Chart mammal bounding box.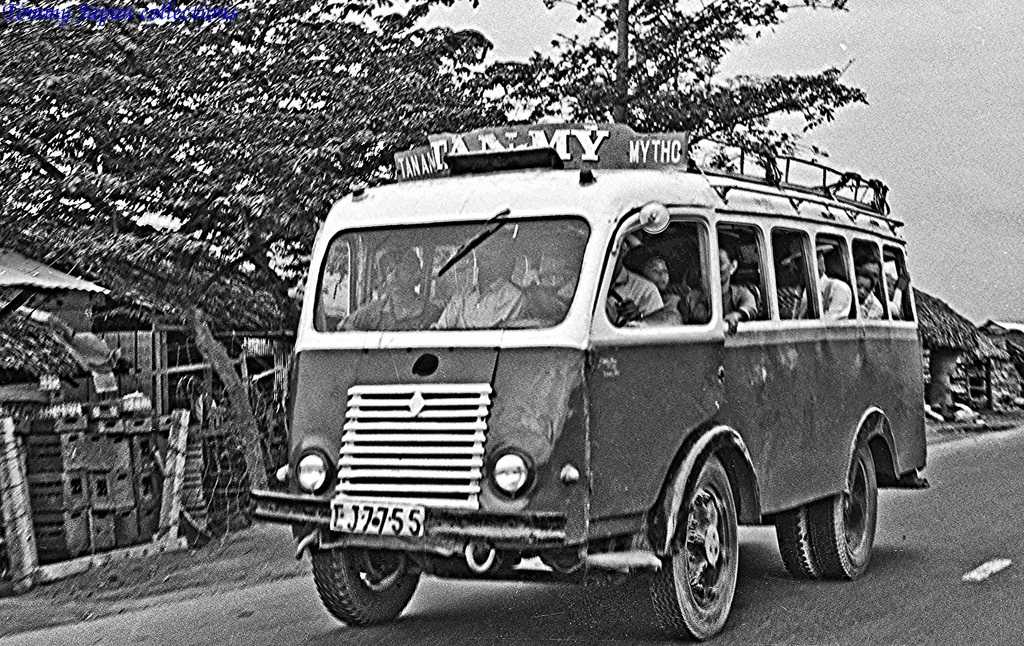
Charted: <region>859, 265, 871, 304</region>.
